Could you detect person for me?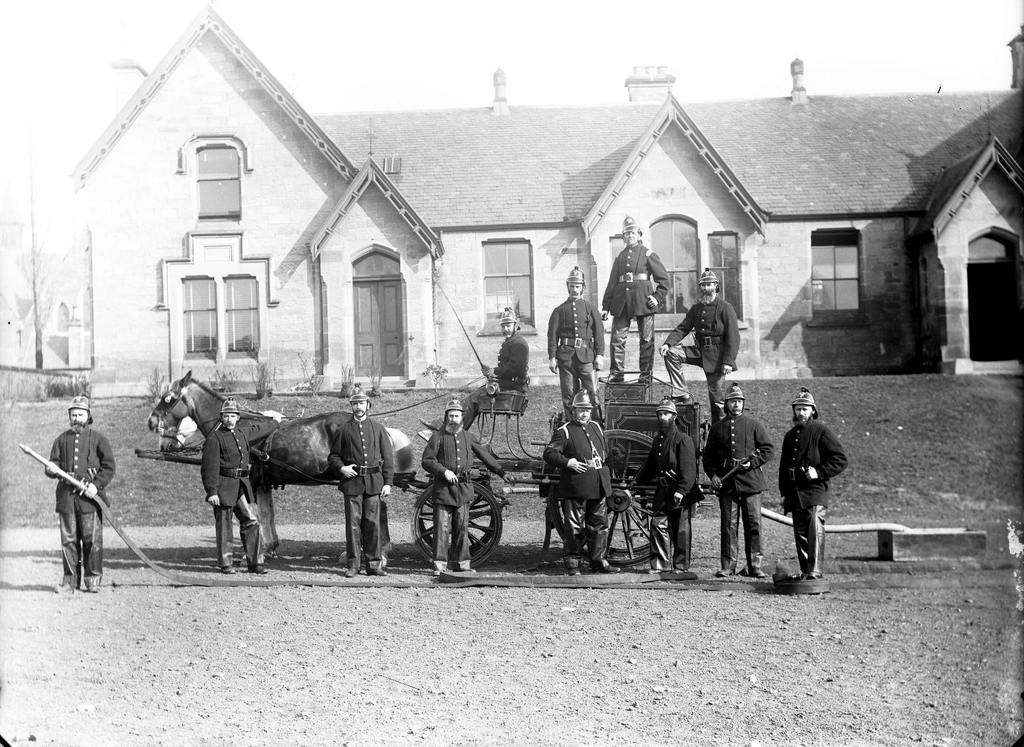
Detection result: {"left": 548, "top": 268, "right": 603, "bottom": 418}.
